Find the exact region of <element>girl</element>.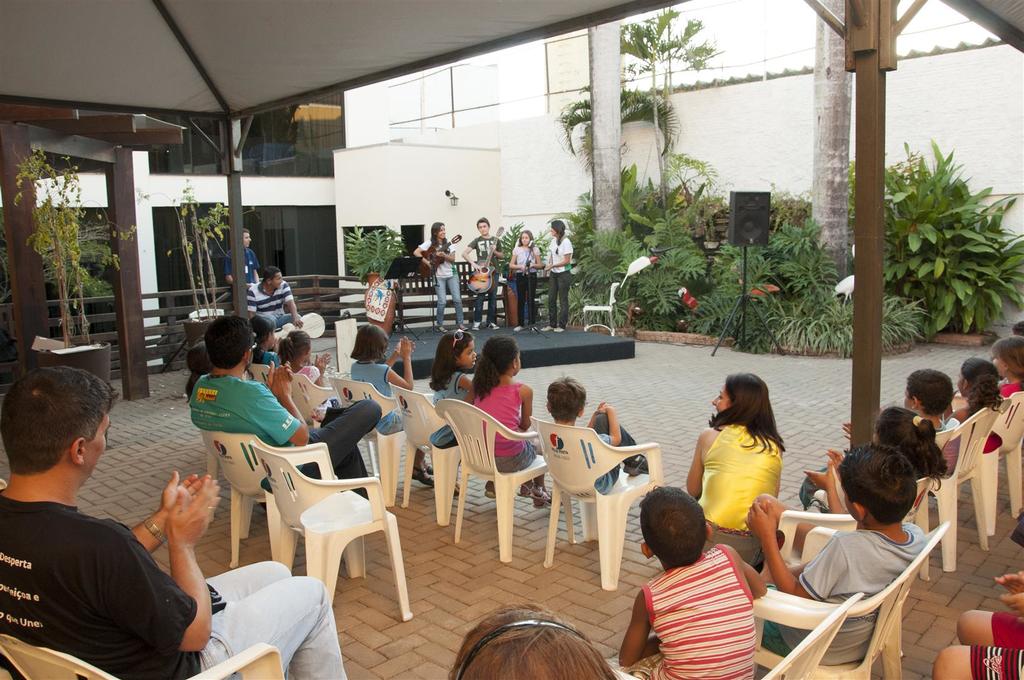
Exact region: <box>947,356,1004,471</box>.
